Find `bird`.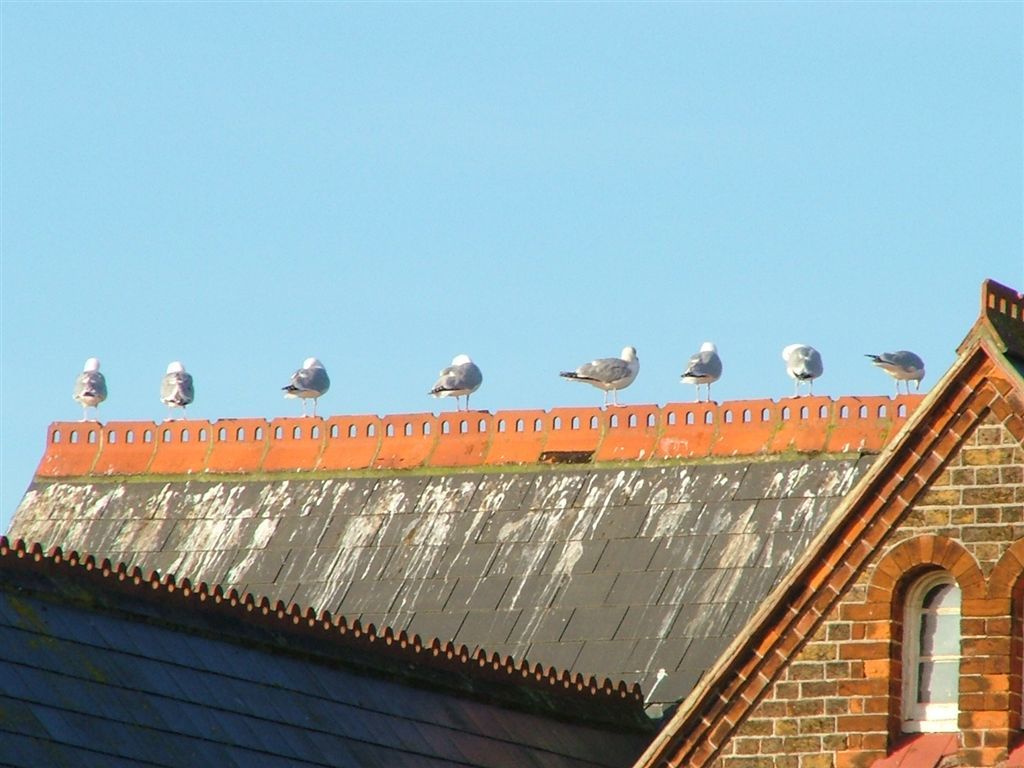
BBox(675, 335, 721, 401).
